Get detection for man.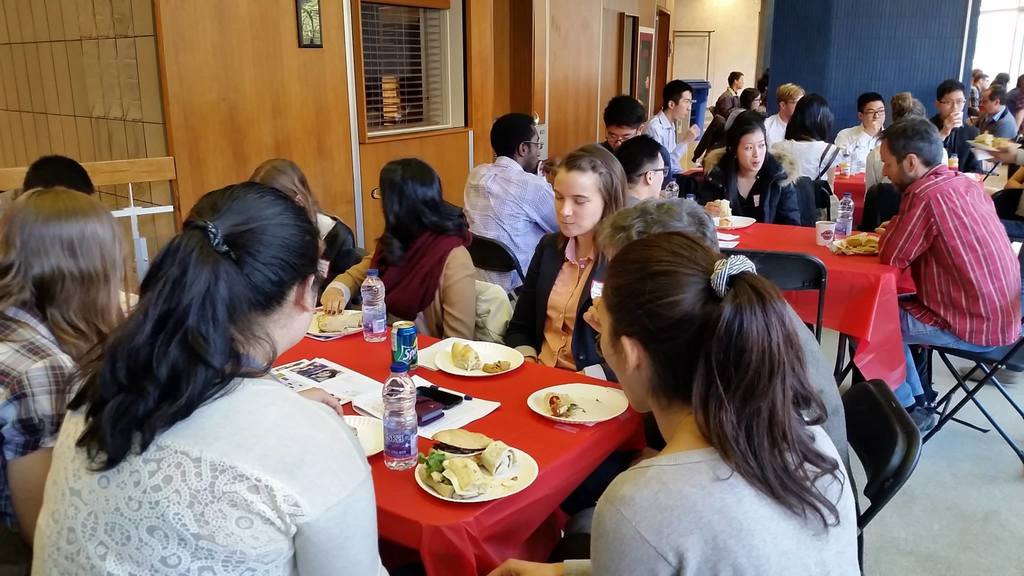
Detection: {"left": 611, "top": 131, "right": 671, "bottom": 206}.
